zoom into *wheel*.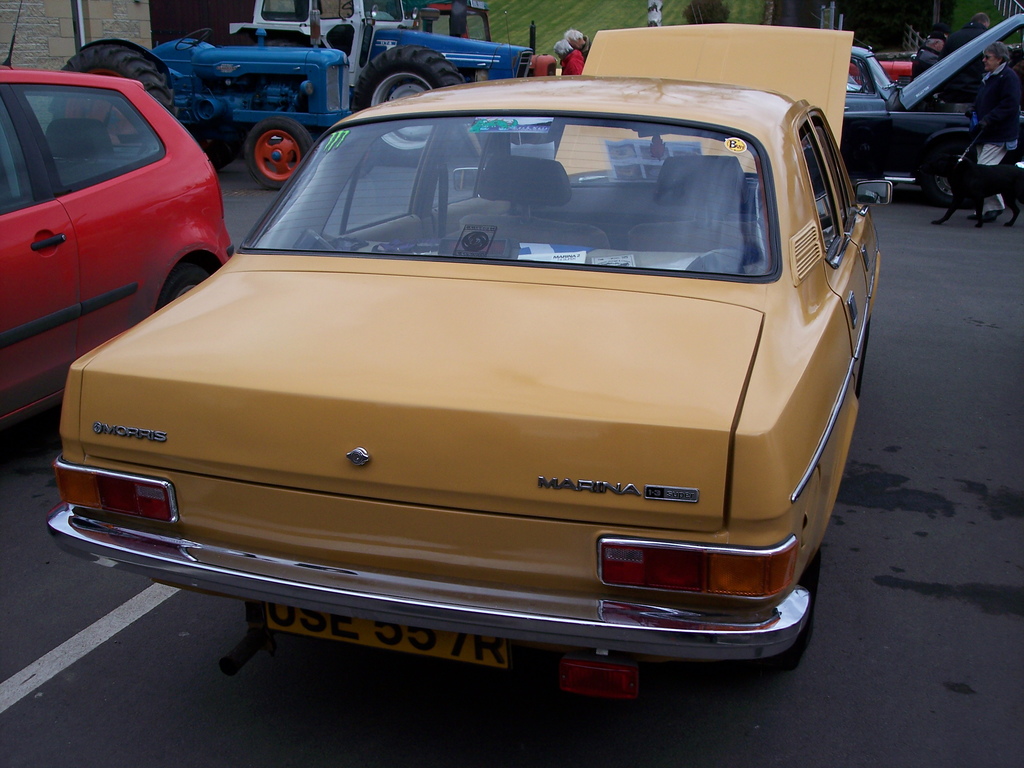
Zoom target: region(738, 552, 823, 664).
